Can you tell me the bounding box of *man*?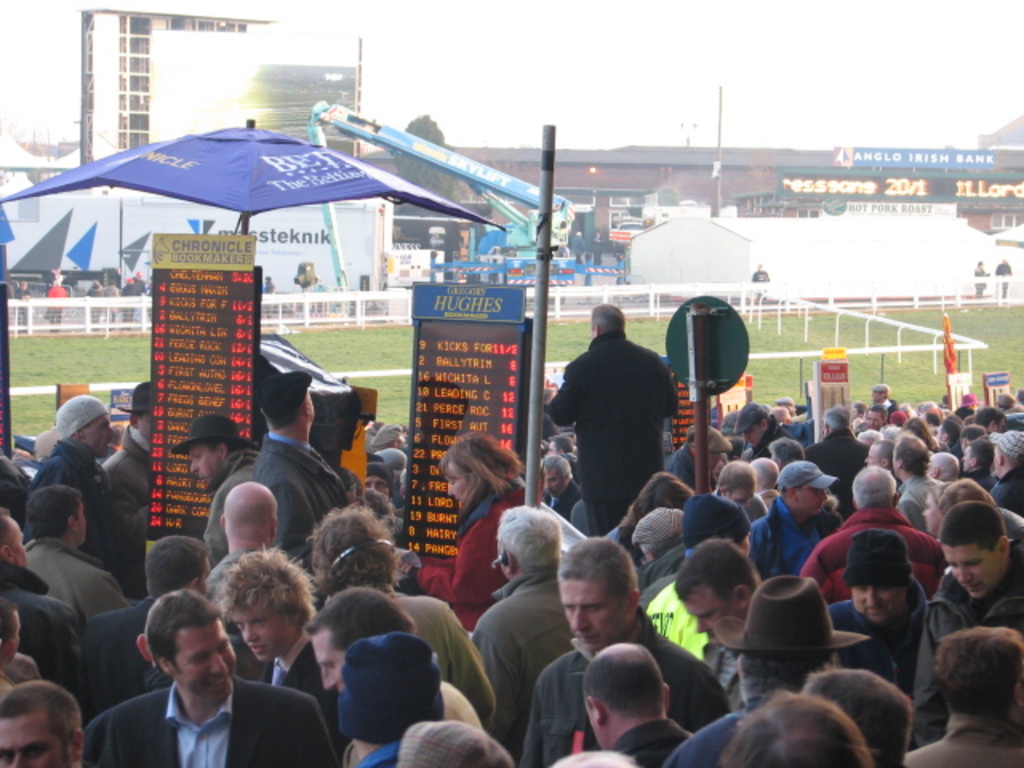
171:414:259:568.
